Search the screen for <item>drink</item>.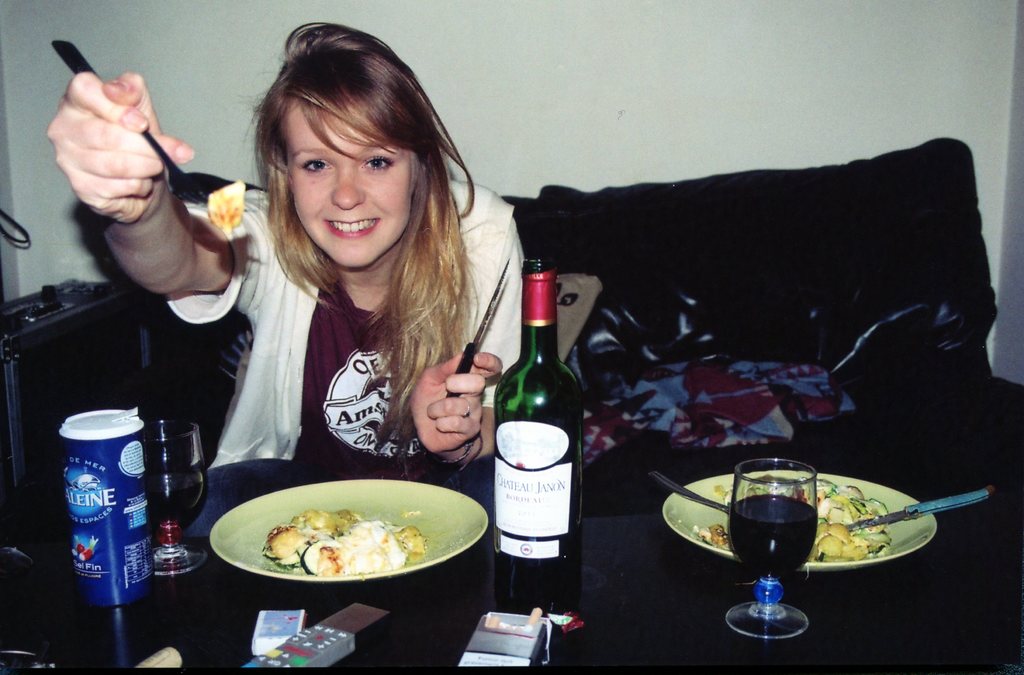
Found at pyautogui.locateOnScreen(143, 422, 211, 576).
